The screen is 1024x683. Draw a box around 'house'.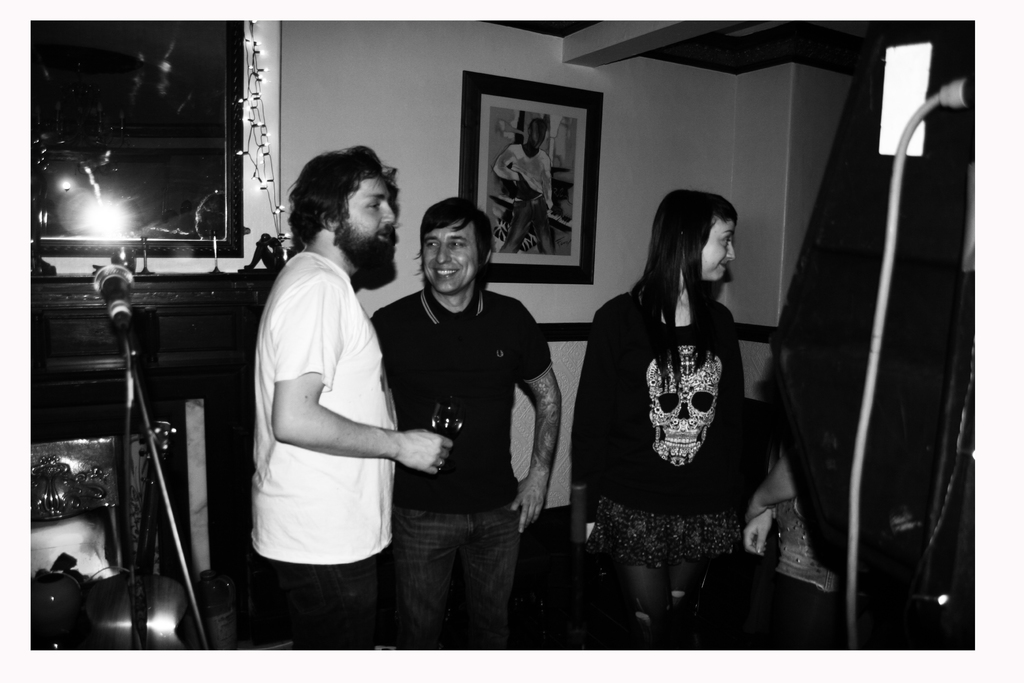
region(30, 6, 975, 652).
